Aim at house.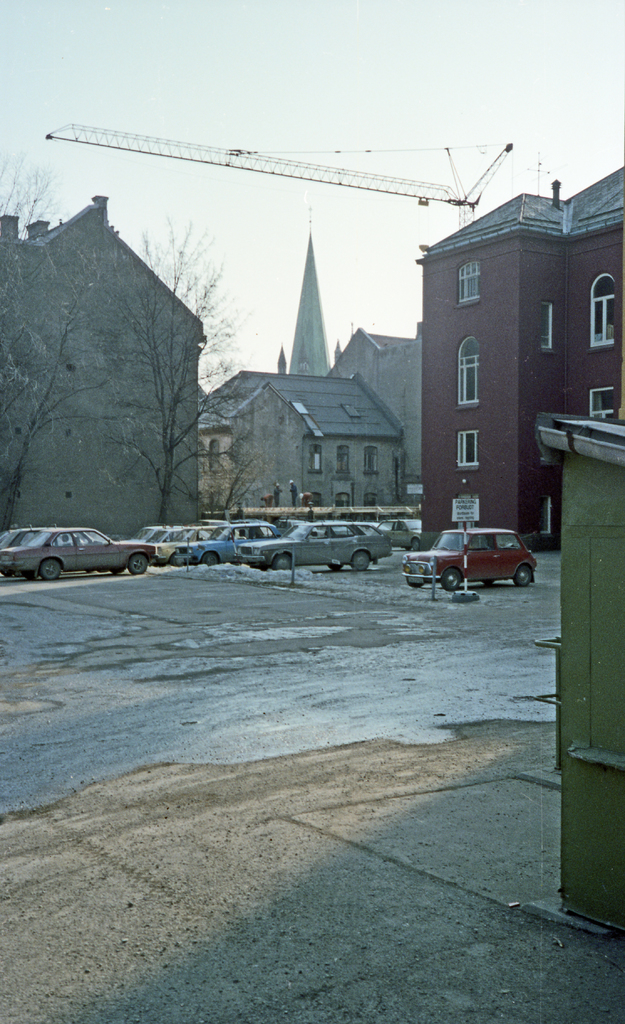
Aimed at 400,159,617,532.
